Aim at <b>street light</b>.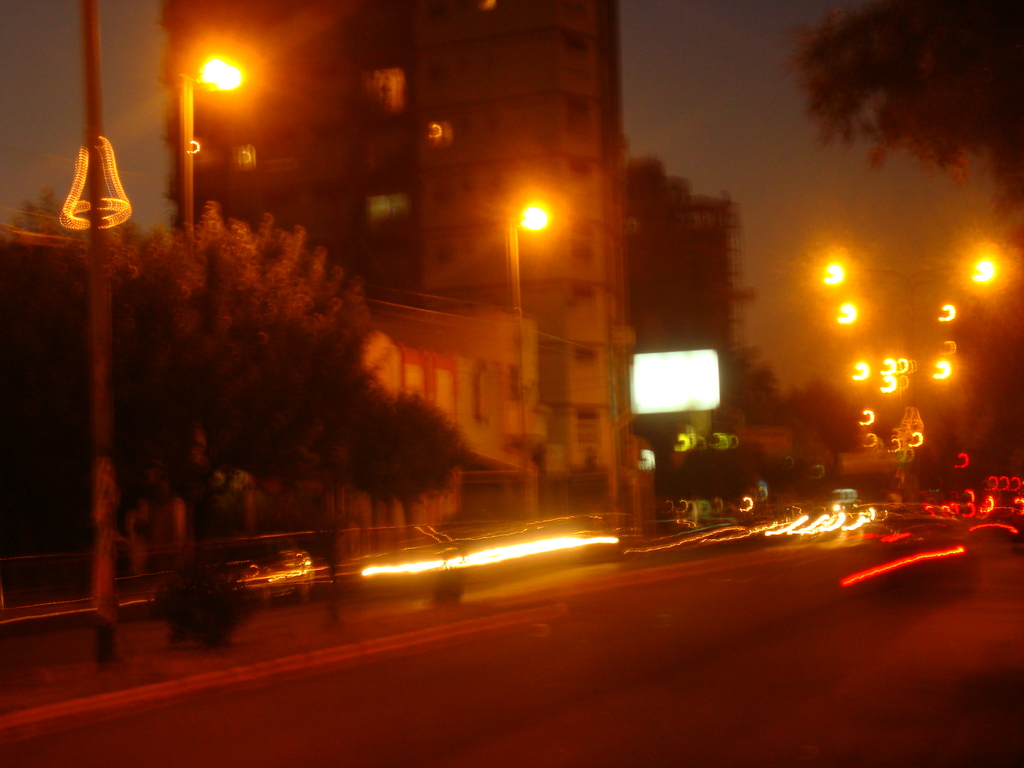
Aimed at rect(172, 52, 244, 580).
